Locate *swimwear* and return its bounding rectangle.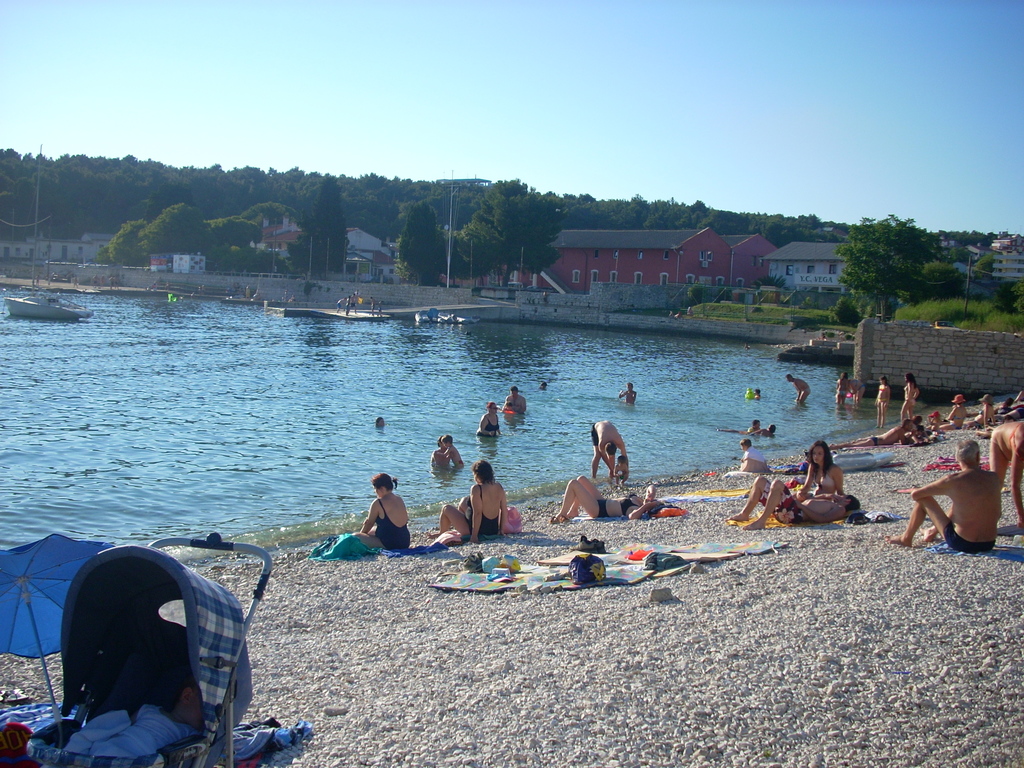
[left=465, top=483, right=499, bottom=536].
